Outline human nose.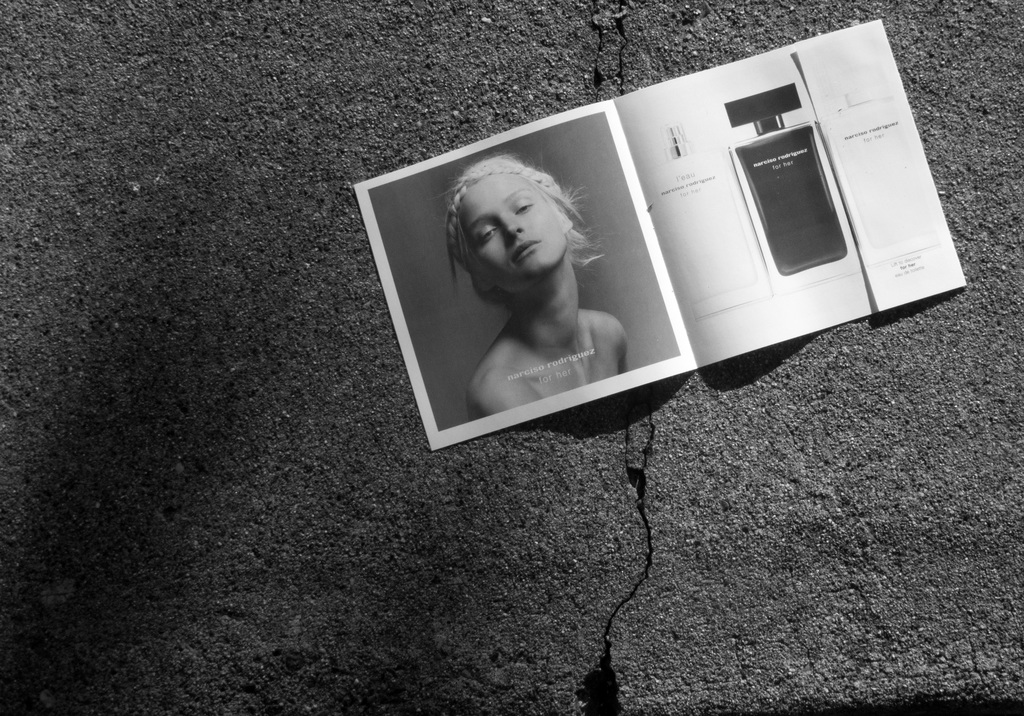
Outline: BBox(503, 221, 526, 241).
